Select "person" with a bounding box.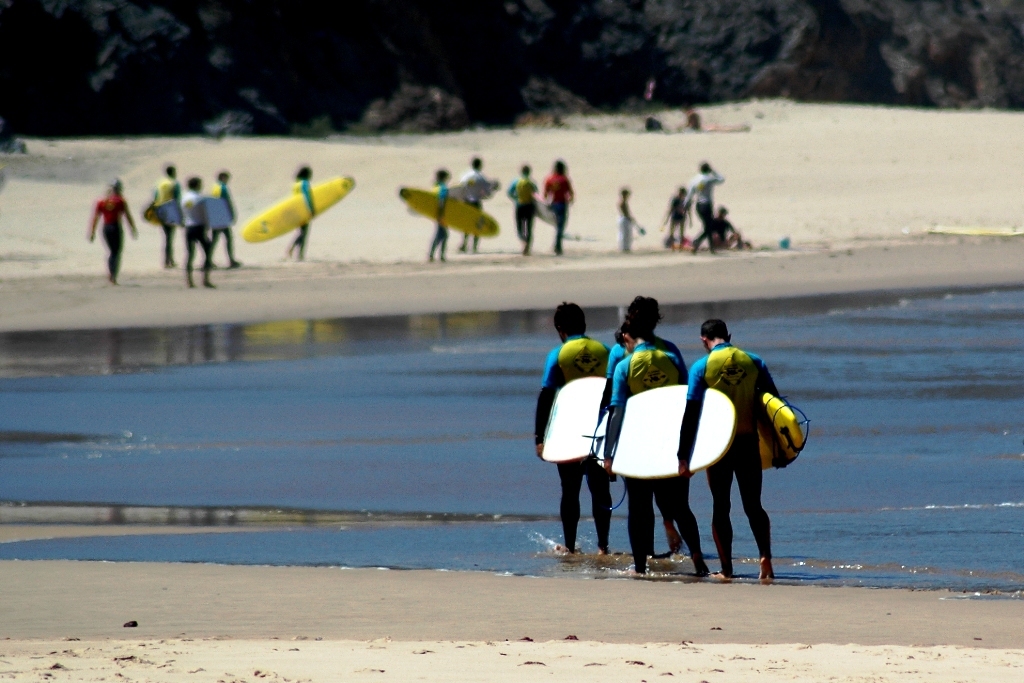
bbox=[656, 178, 686, 243].
